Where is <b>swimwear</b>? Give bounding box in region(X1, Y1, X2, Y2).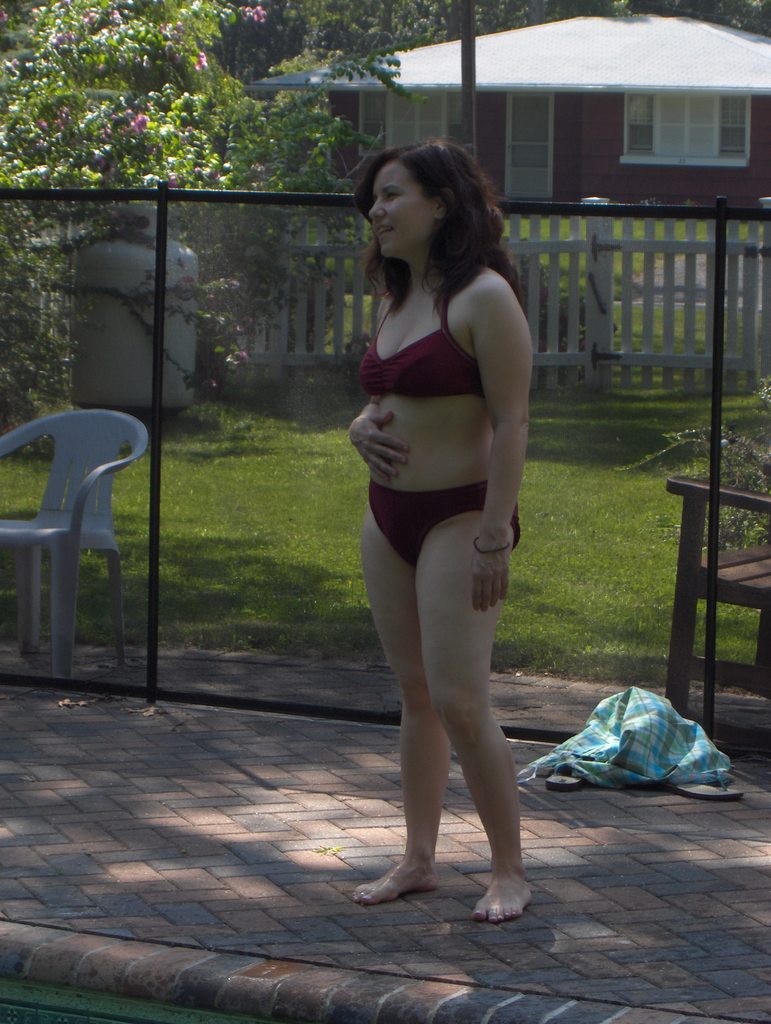
region(356, 271, 487, 413).
